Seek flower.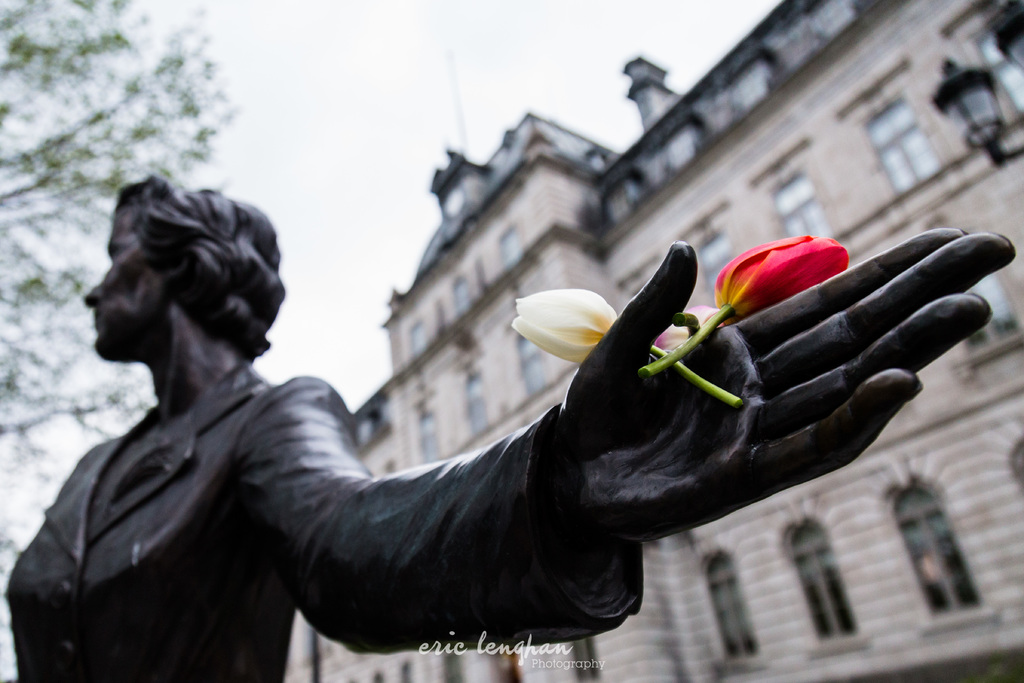
rect(515, 288, 625, 361).
